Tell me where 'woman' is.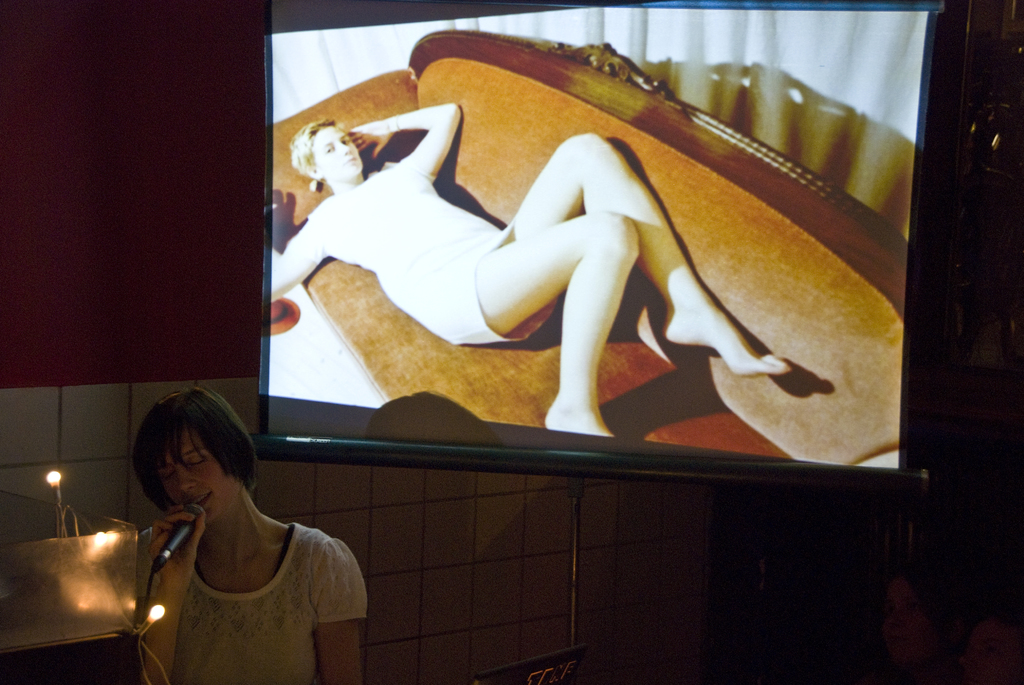
'woman' is at bbox=[269, 98, 785, 440].
